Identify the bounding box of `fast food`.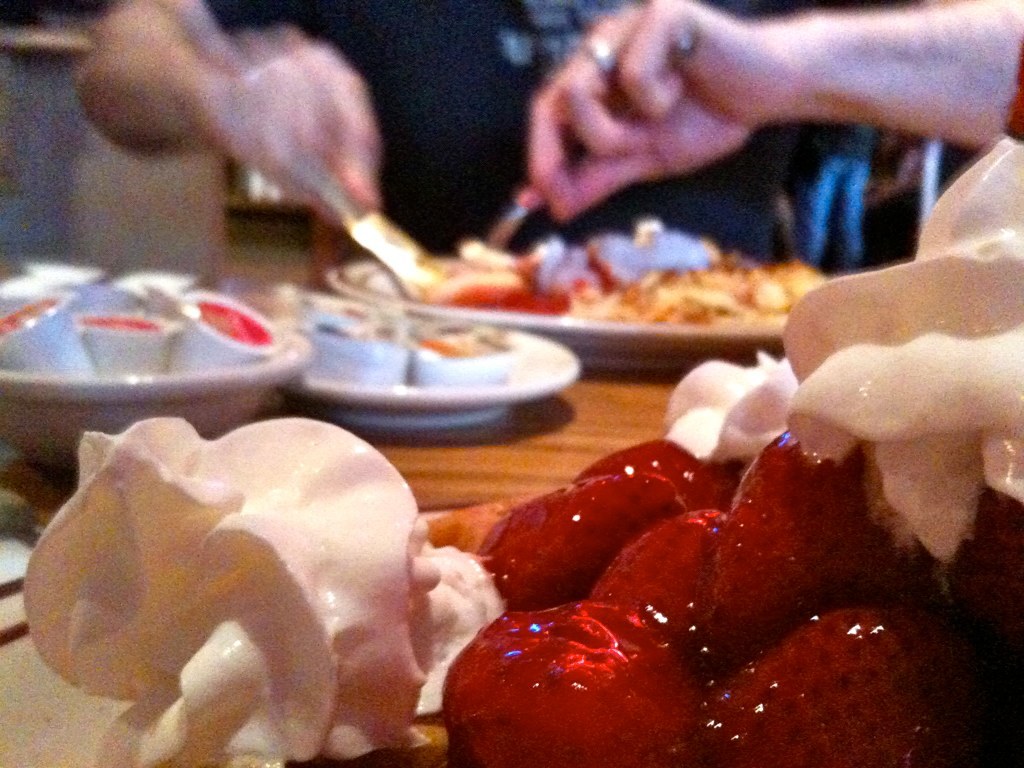
{"x1": 6, "y1": 401, "x2": 481, "y2": 756}.
